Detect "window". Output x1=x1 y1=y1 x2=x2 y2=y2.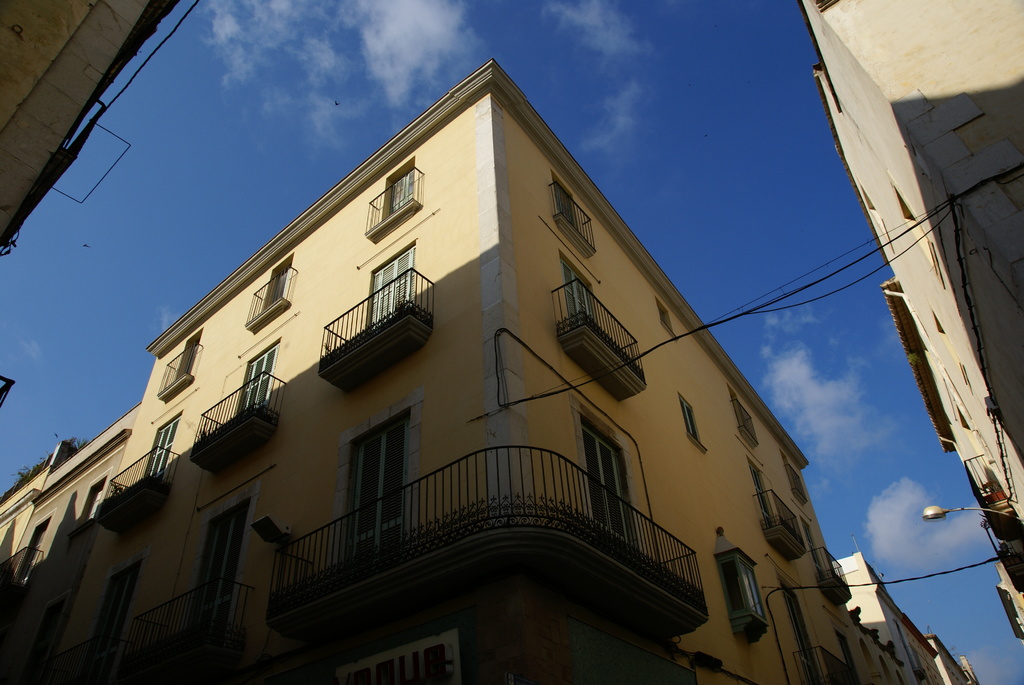
x1=749 y1=459 x2=787 y2=528.
